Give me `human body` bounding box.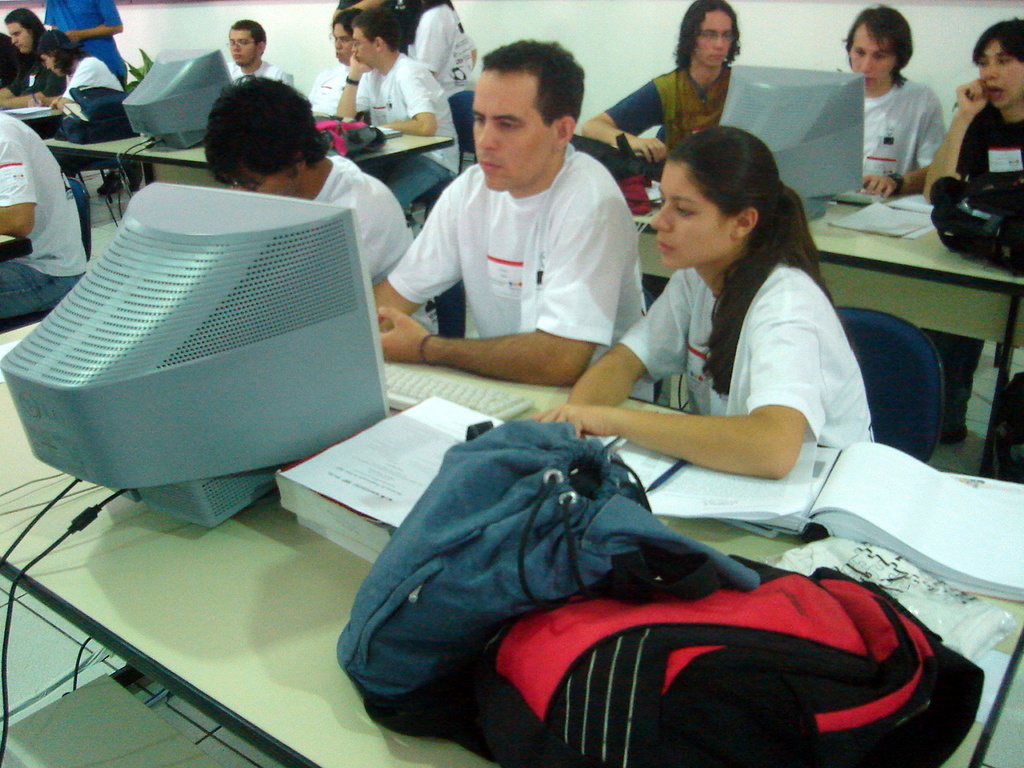
{"left": 222, "top": 55, "right": 295, "bottom": 83}.
